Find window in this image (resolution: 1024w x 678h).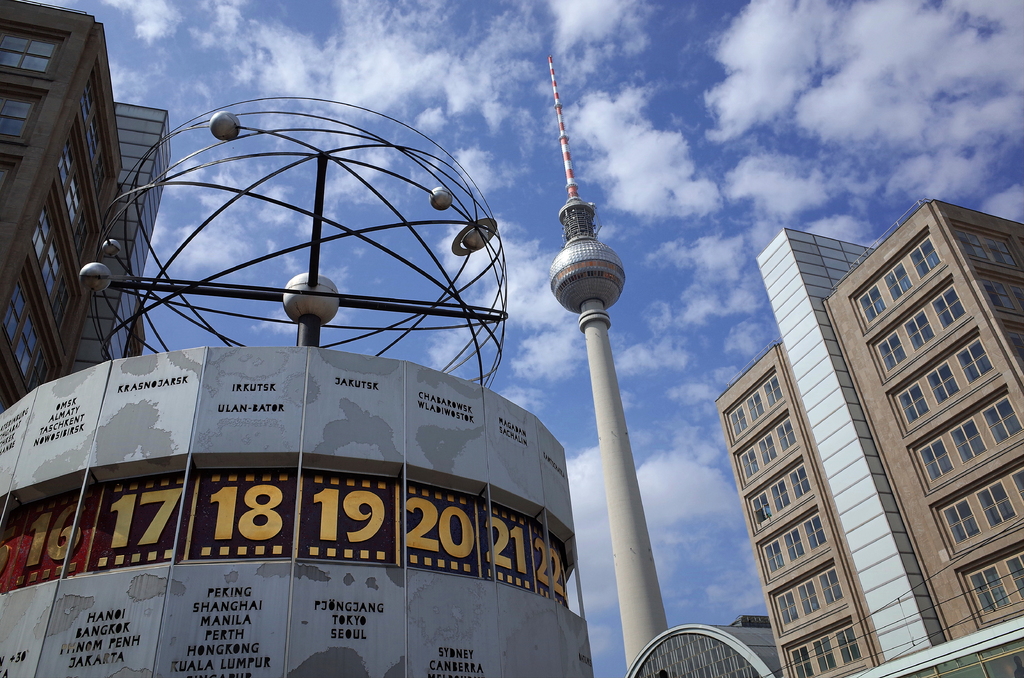
956:225:989:262.
